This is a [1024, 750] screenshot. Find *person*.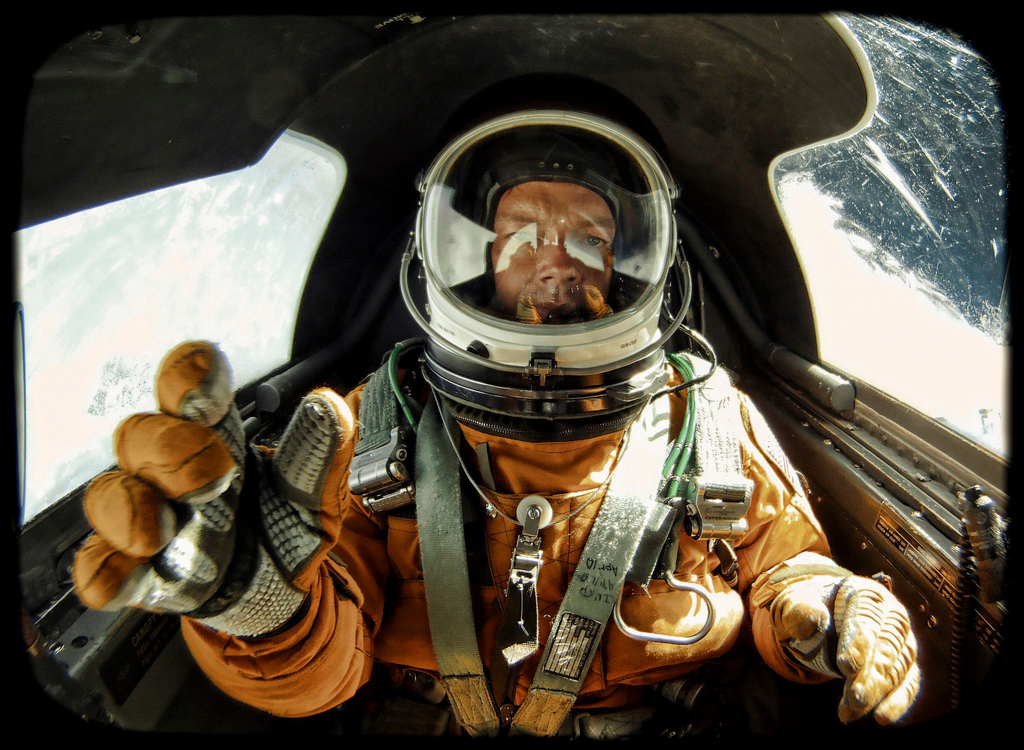
Bounding box: region(70, 99, 922, 749).
